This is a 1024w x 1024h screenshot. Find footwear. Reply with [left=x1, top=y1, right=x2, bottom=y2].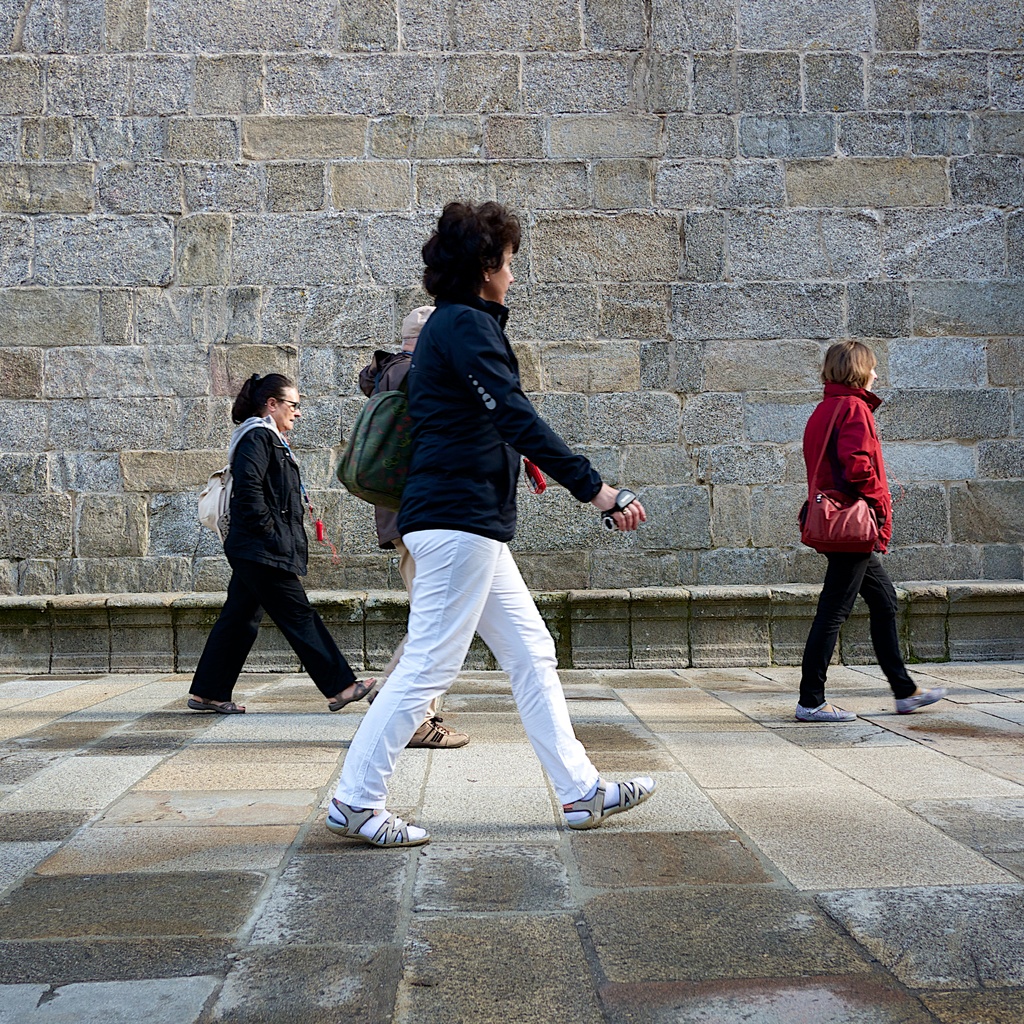
[left=544, top=755, right=657, bottom=839].
